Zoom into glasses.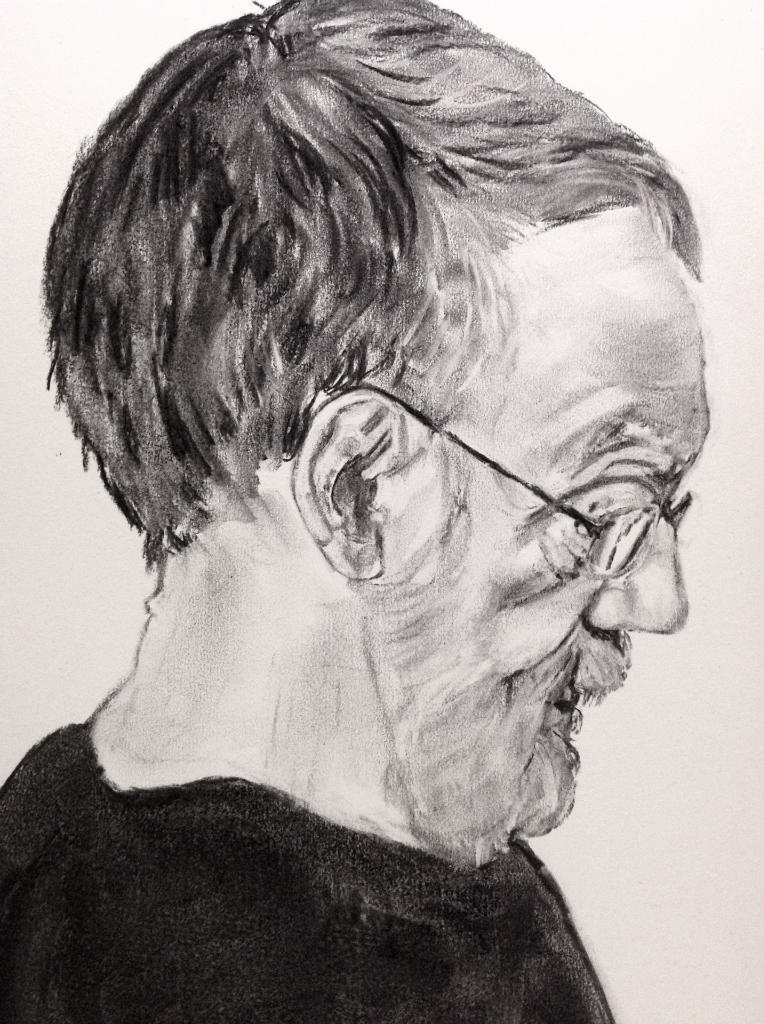
Zoom target: 279 380 692 583.
